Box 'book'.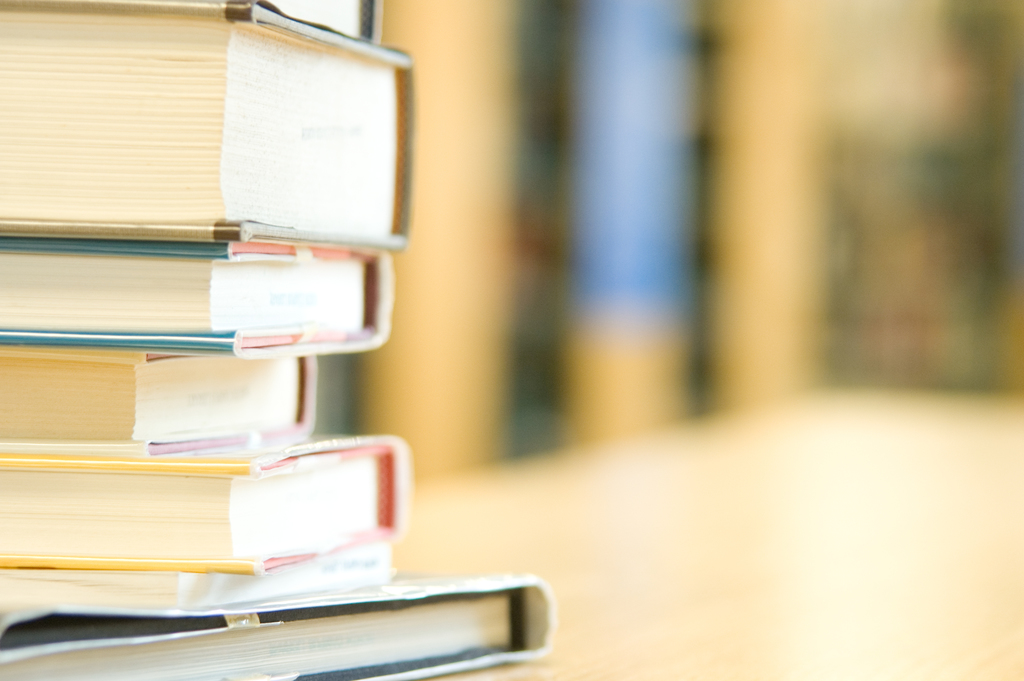
(0,356,317,454).
